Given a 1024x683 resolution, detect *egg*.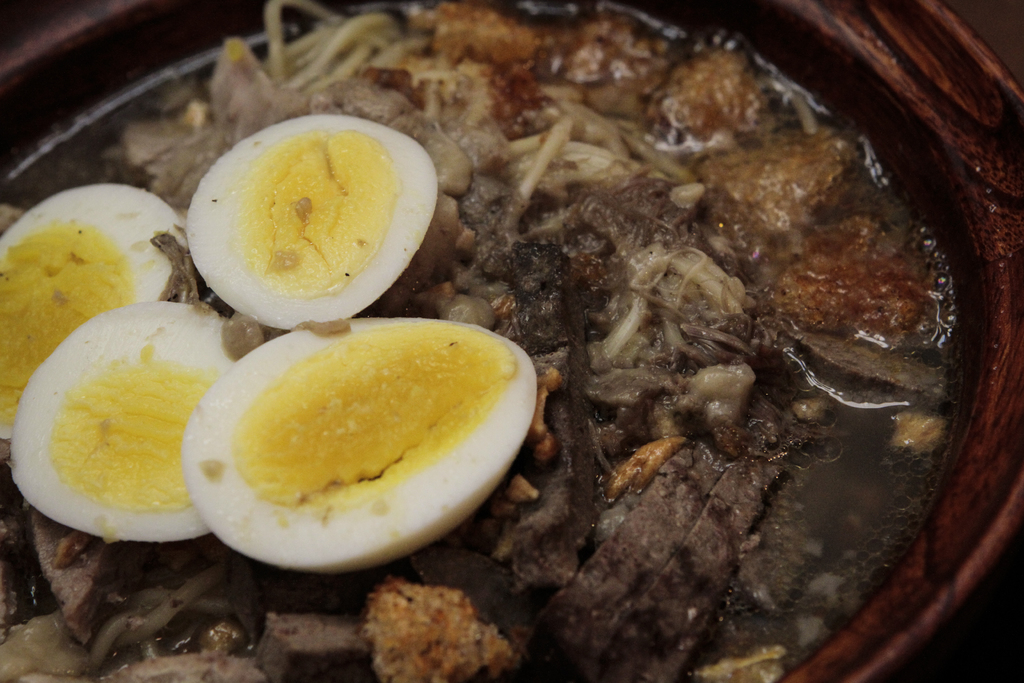
(8, 298, 227, 541).
